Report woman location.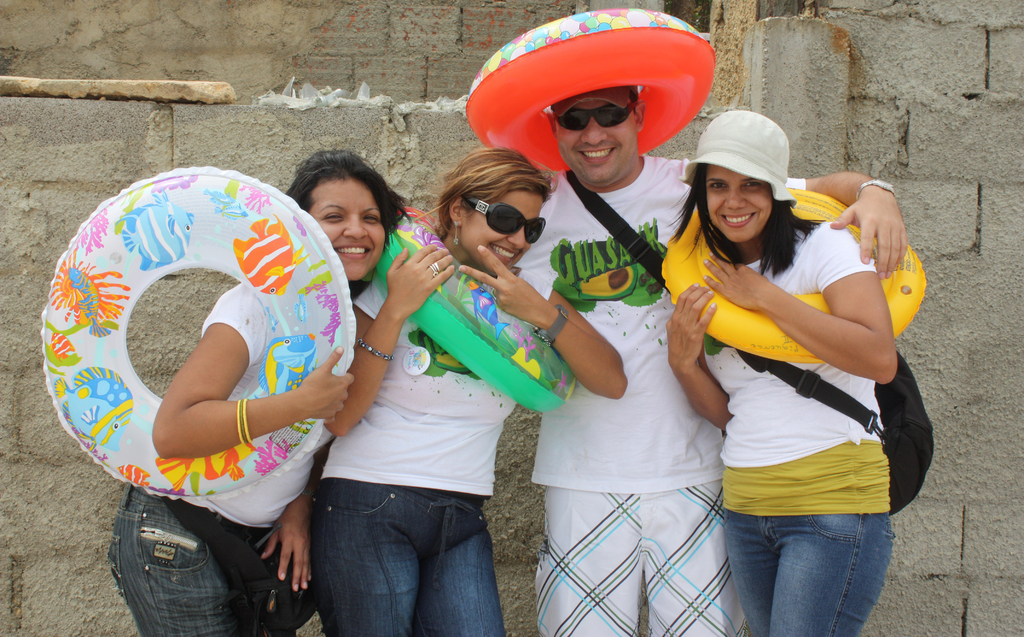
Report: 664:112:926:633.
